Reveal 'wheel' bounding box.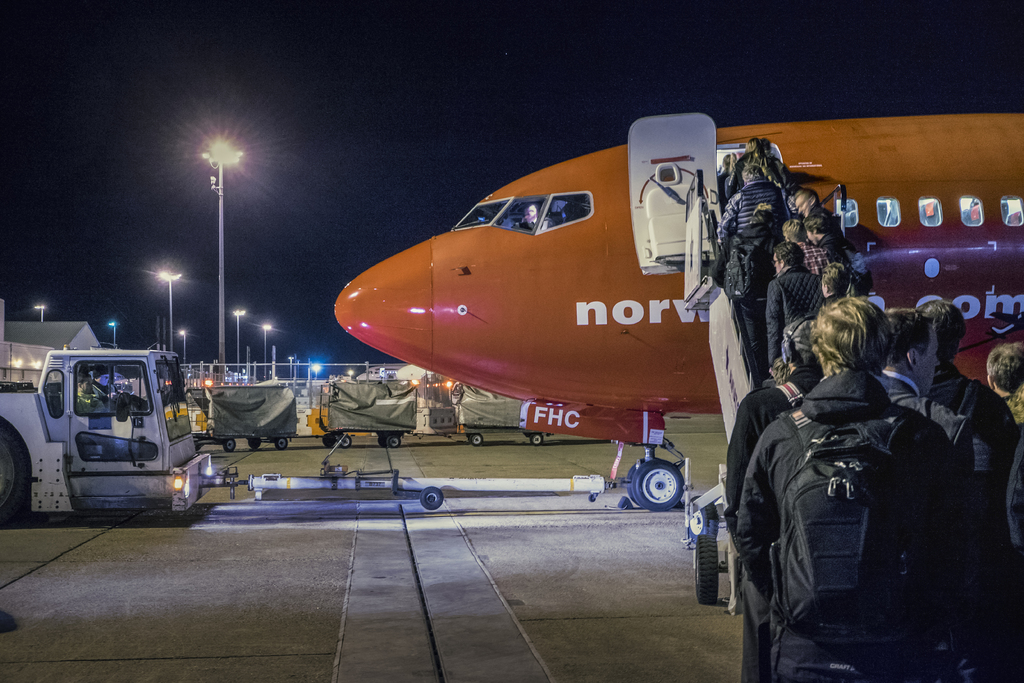
Revealed: l=336, t=431, r=355, b=447.
